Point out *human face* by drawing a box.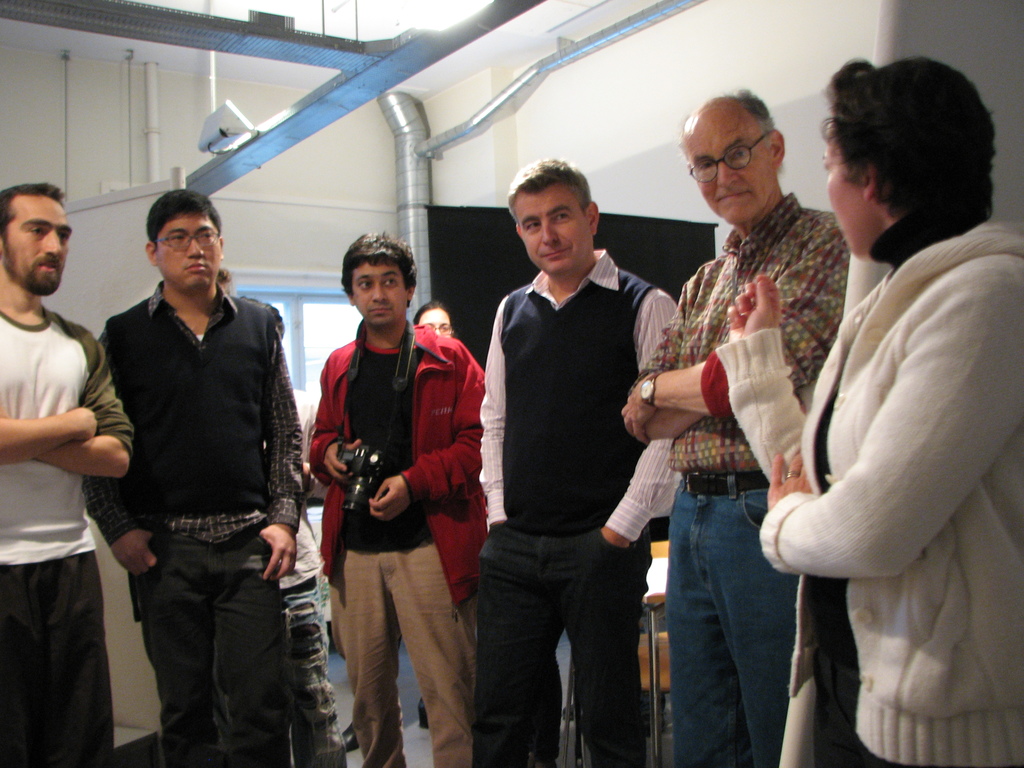
681:121:774:224.
